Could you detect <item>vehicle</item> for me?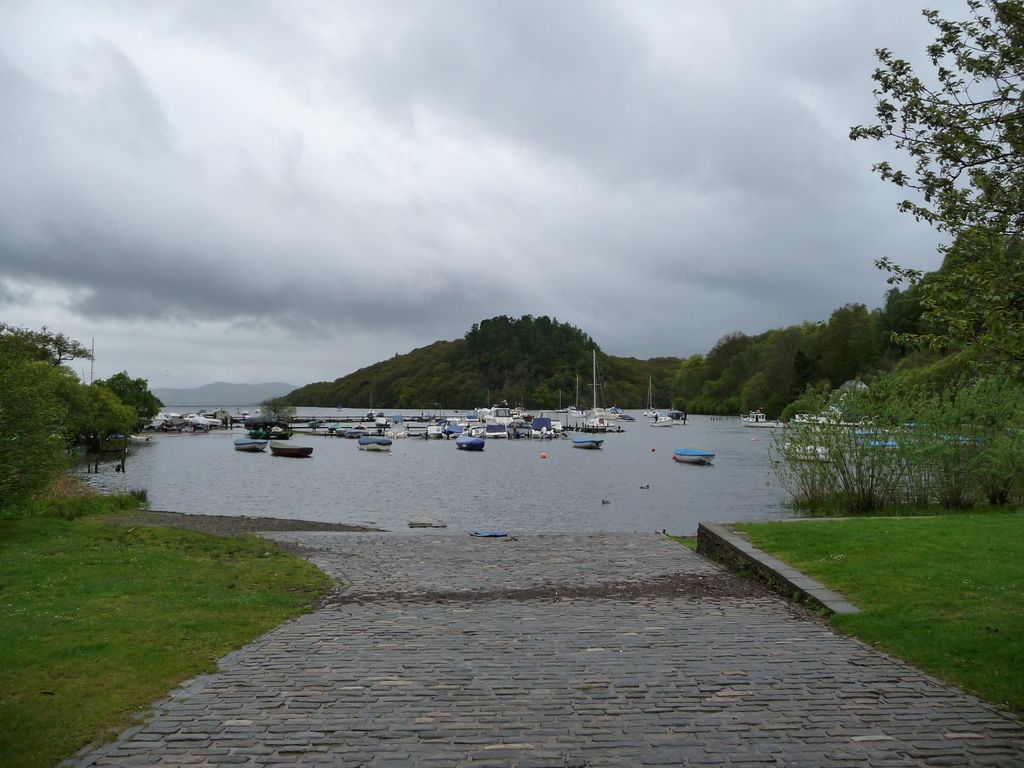
Detection result: bbox(586, 349, 615, 430).
